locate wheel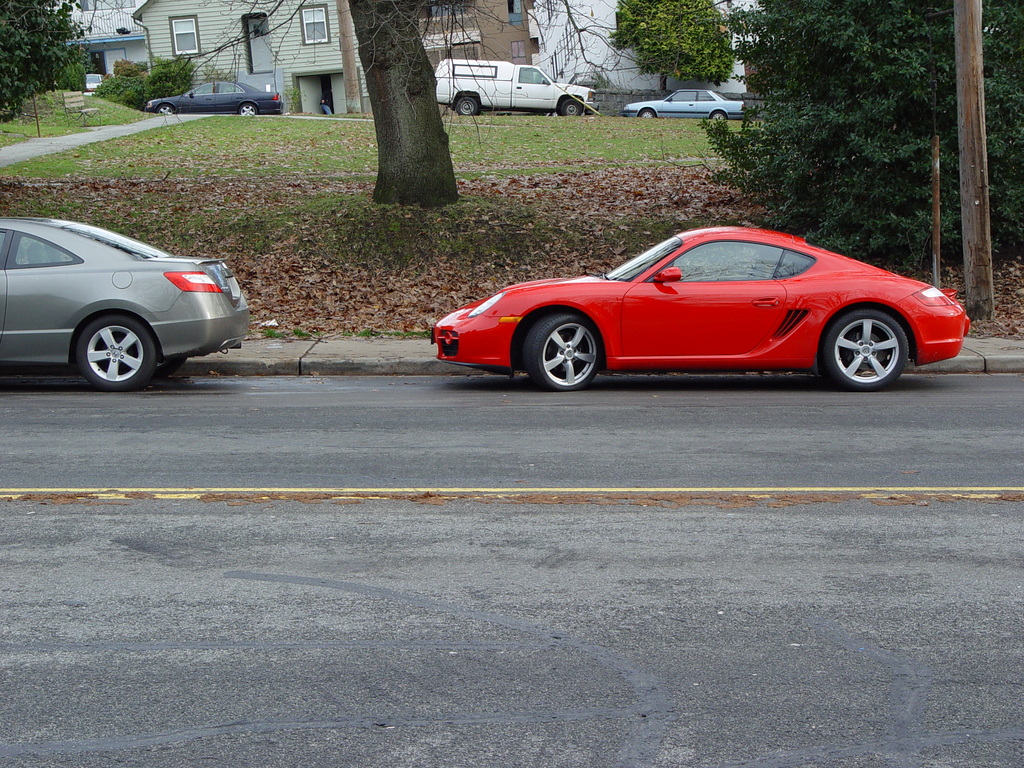
left=154, top=102, right=175, bottom=114
